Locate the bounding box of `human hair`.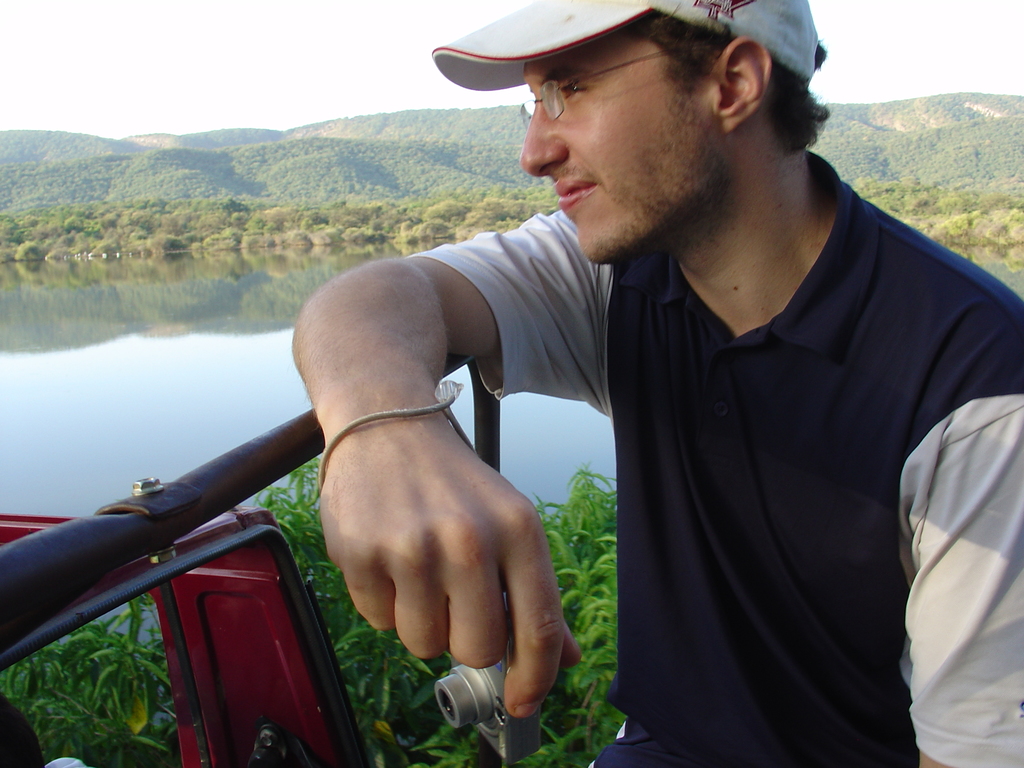
Bounding box: x1=632, y1=5, x2=831, y2=150.
